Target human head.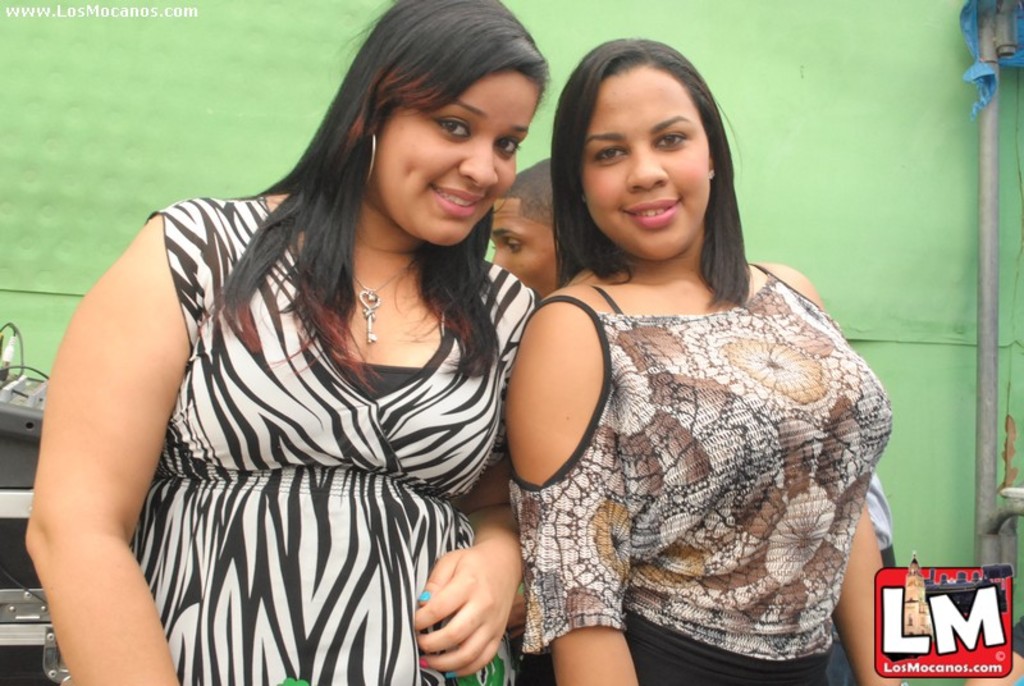
Target region: region(339, 0, 553, 243).
